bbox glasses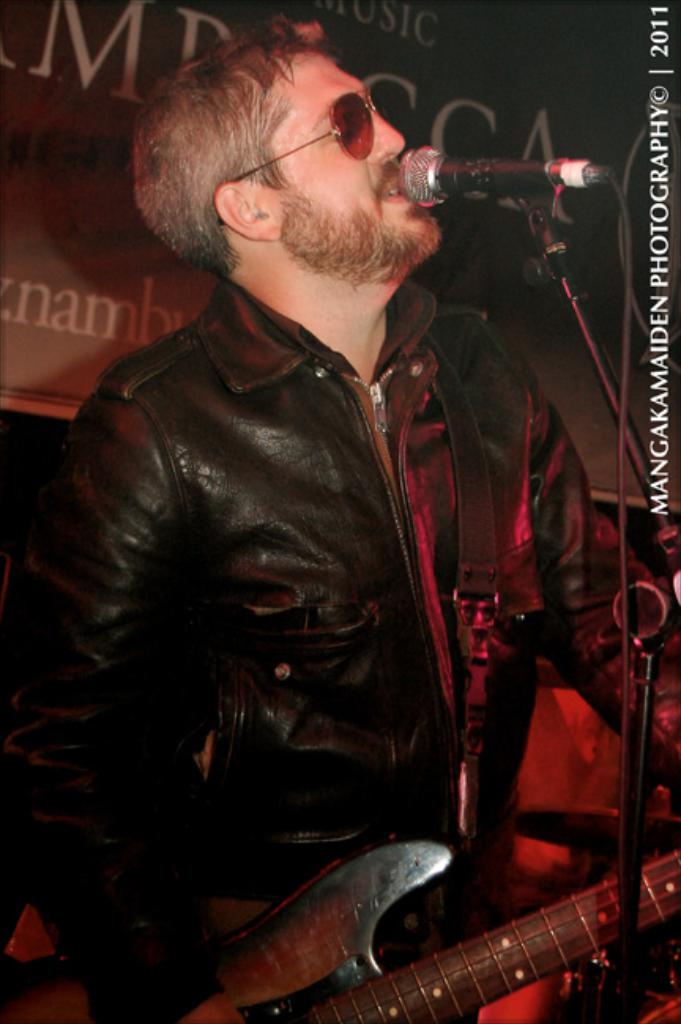
(left=203, top=87, right=399, bottom=233)
